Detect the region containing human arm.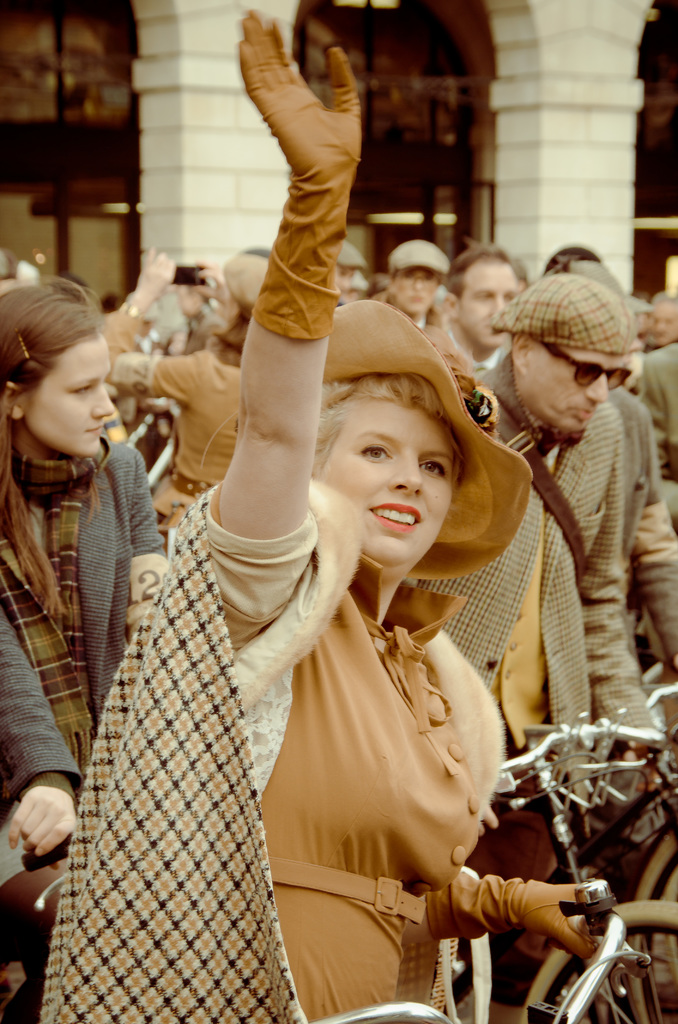
bbox=[619, 397, 677, 671].
